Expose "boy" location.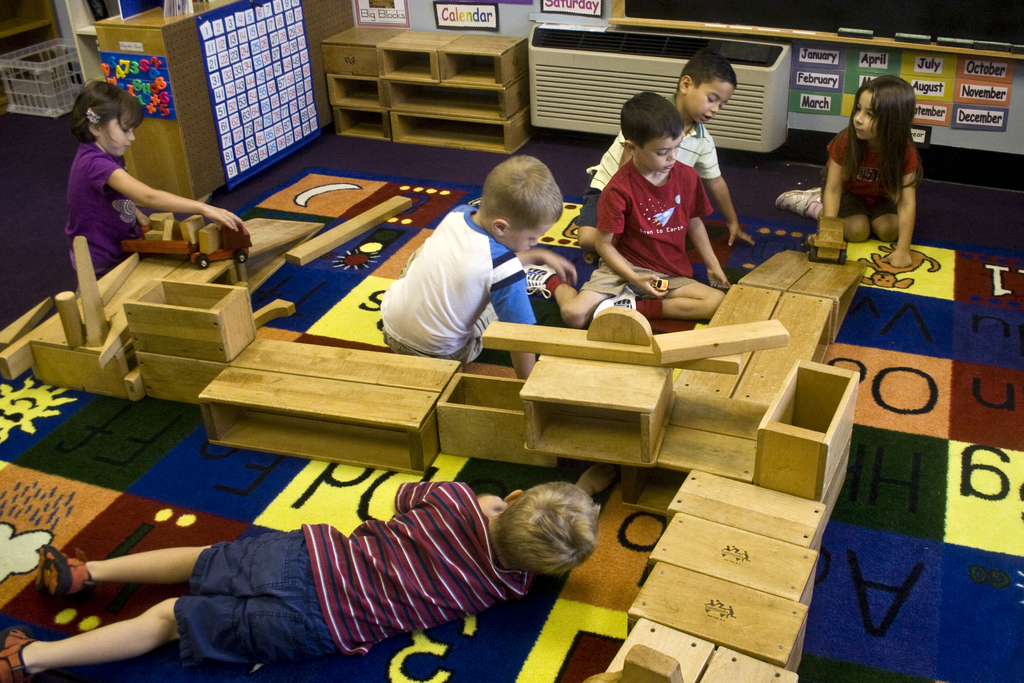
Exposed at BBox(380, 155, 576, 378).
